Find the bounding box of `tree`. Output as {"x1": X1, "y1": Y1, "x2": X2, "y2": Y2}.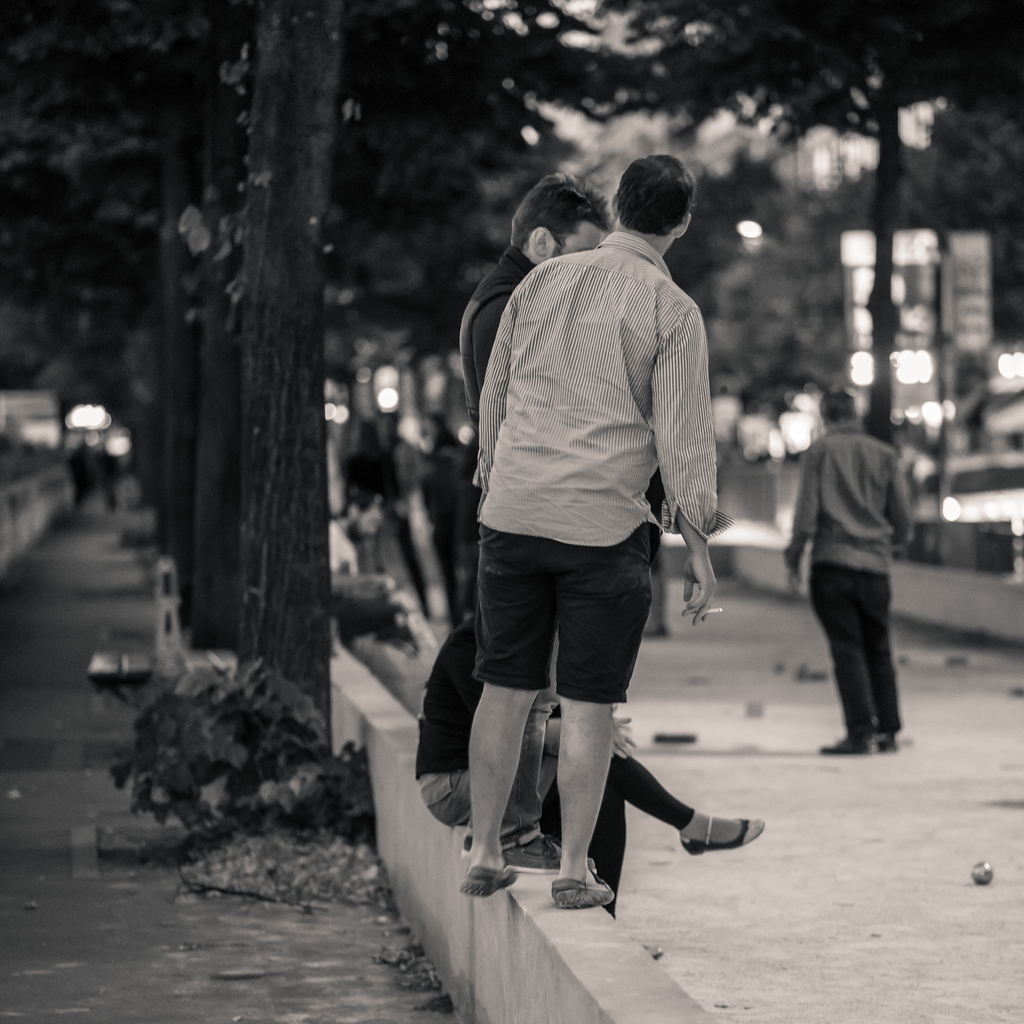
{"x1": 233, "y1": 0, "x2": 345, "y2": 757}.
